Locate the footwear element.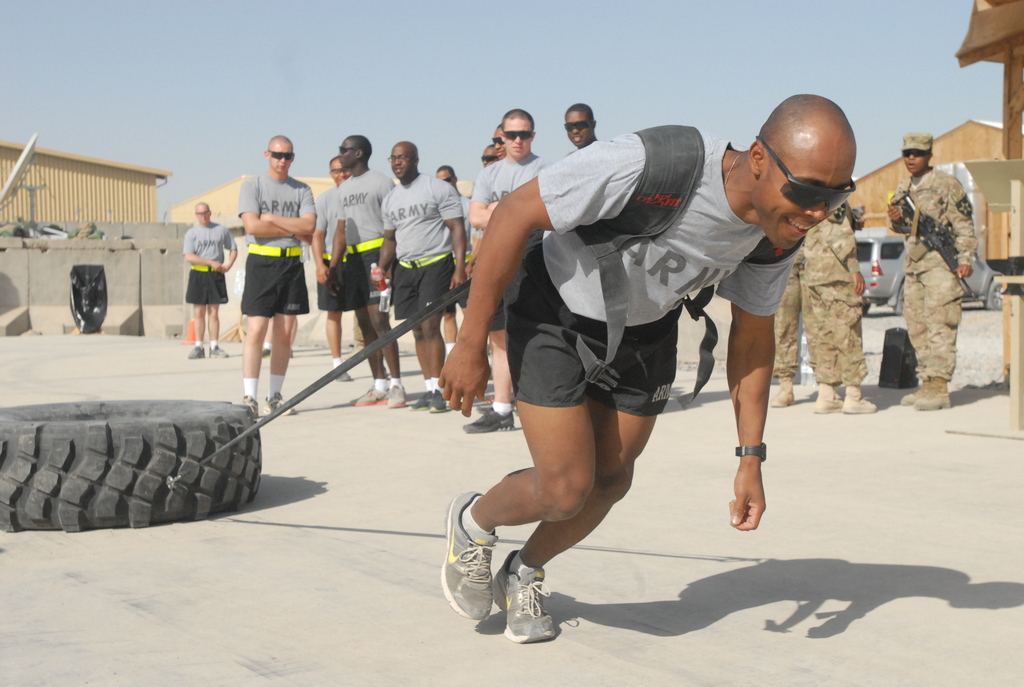
Element bbox: bbox=(902, 374, 953, 411).
